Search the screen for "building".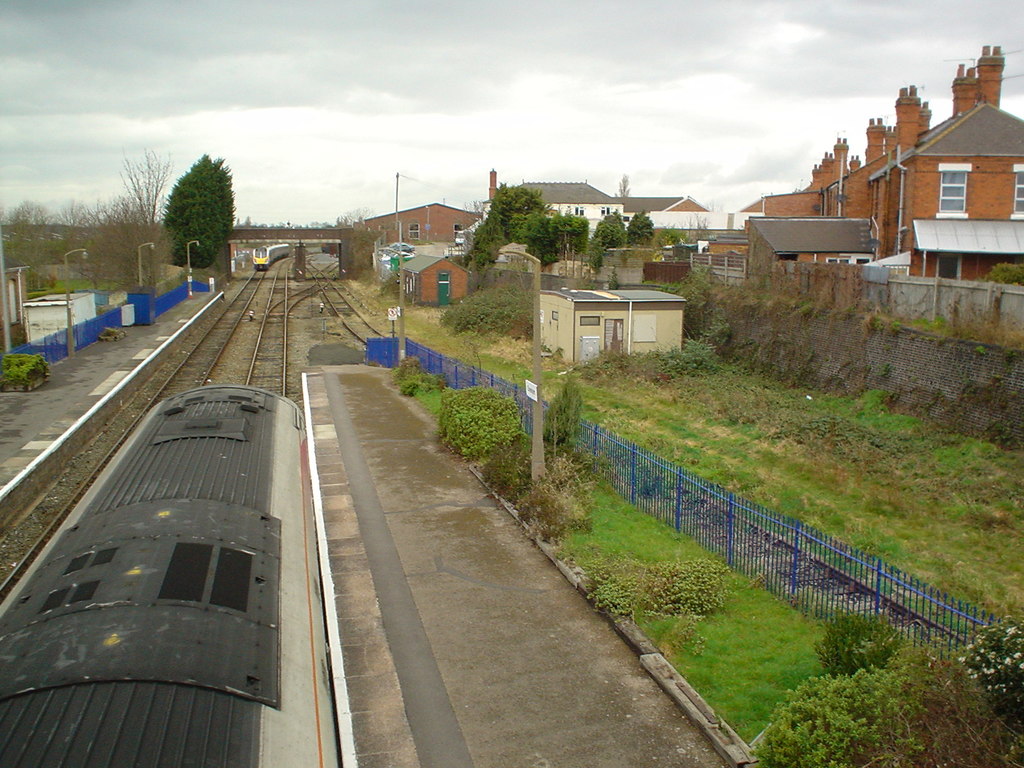
Found at (619, 196, 709, 253).
